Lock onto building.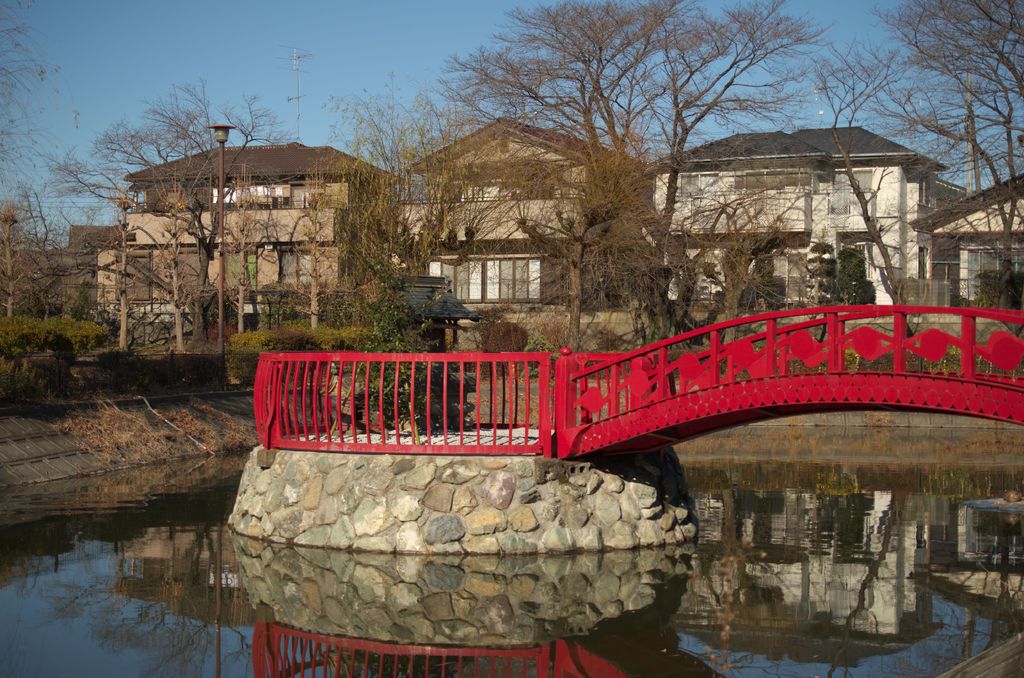
Locked: left=66, top=137, right=402, bottom=332.
